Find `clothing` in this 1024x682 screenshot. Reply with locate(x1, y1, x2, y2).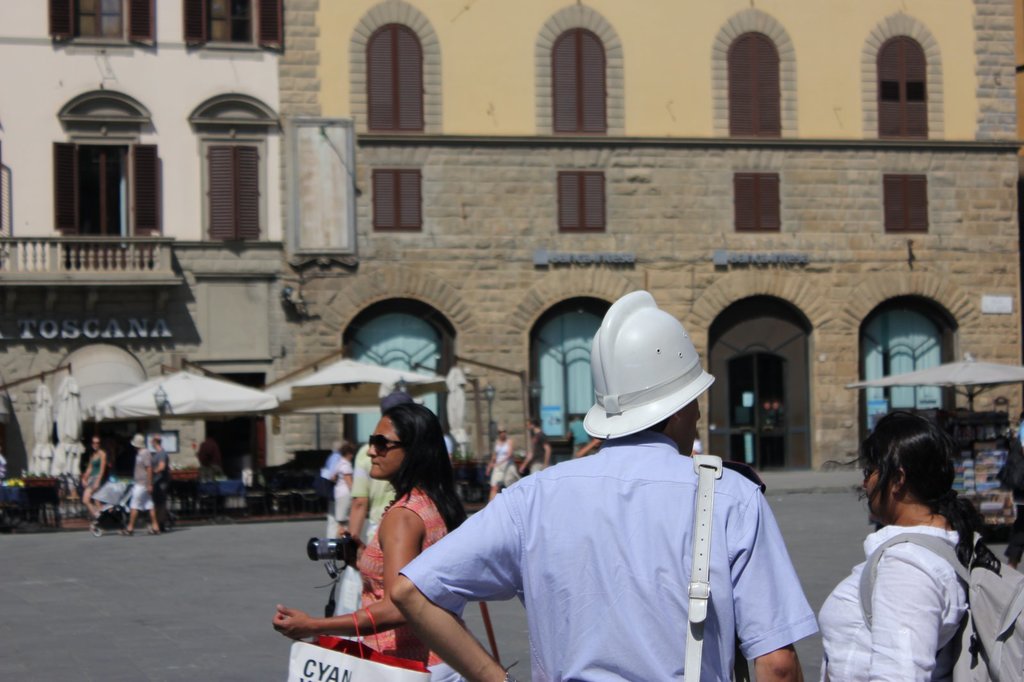
locate(142, 443, 162, 487).
